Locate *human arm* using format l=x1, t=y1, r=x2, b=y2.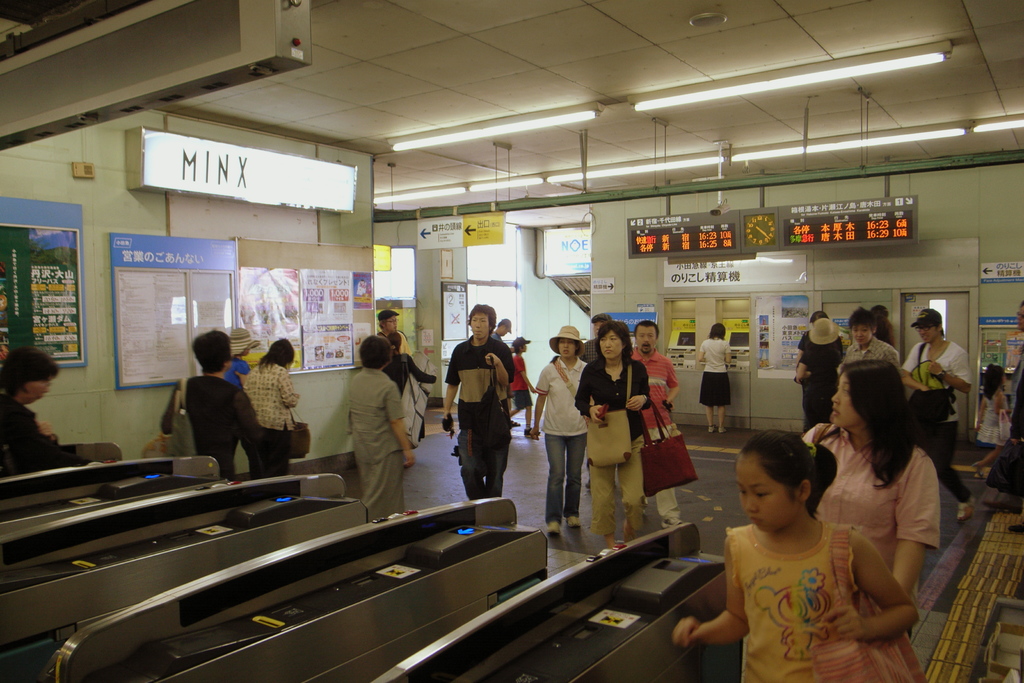
l=271, t=366, r=303, b=408.
